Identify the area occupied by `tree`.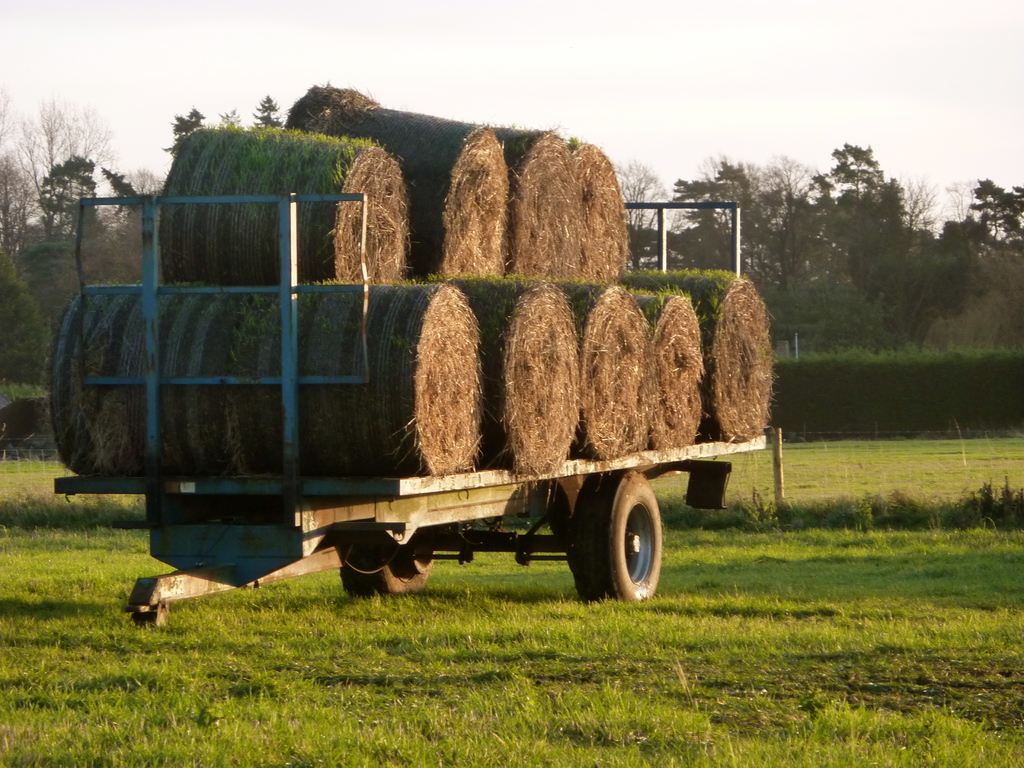
Area: bbox=[248, 93, 284, 124].
